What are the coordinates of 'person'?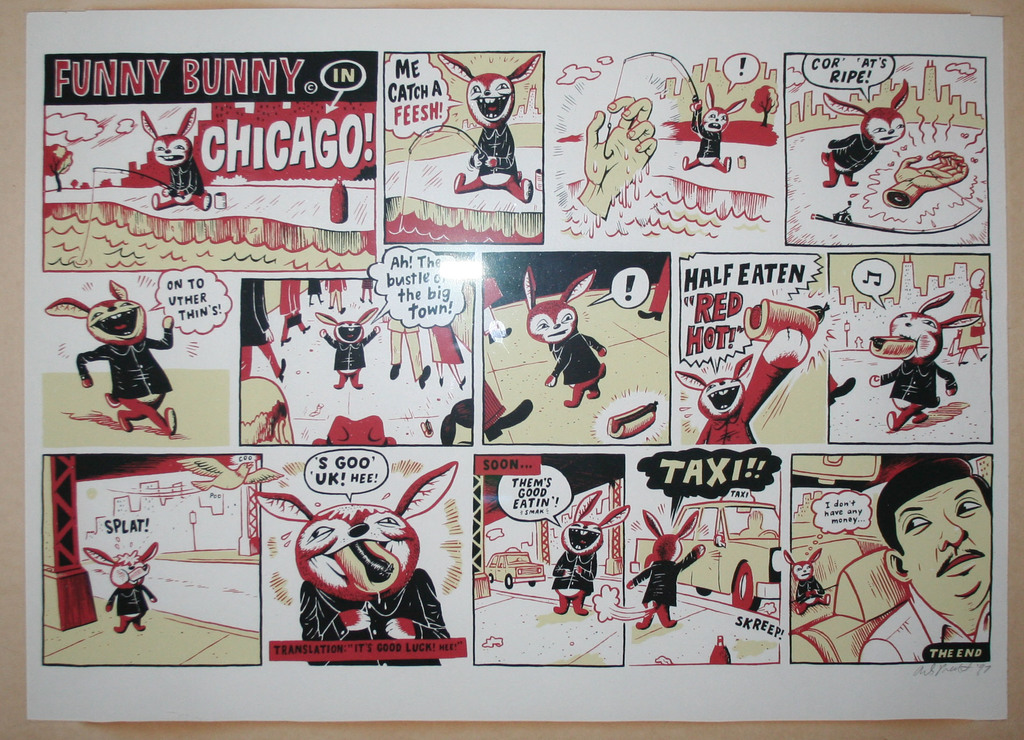
BBox(578, 98, 654, 220).
